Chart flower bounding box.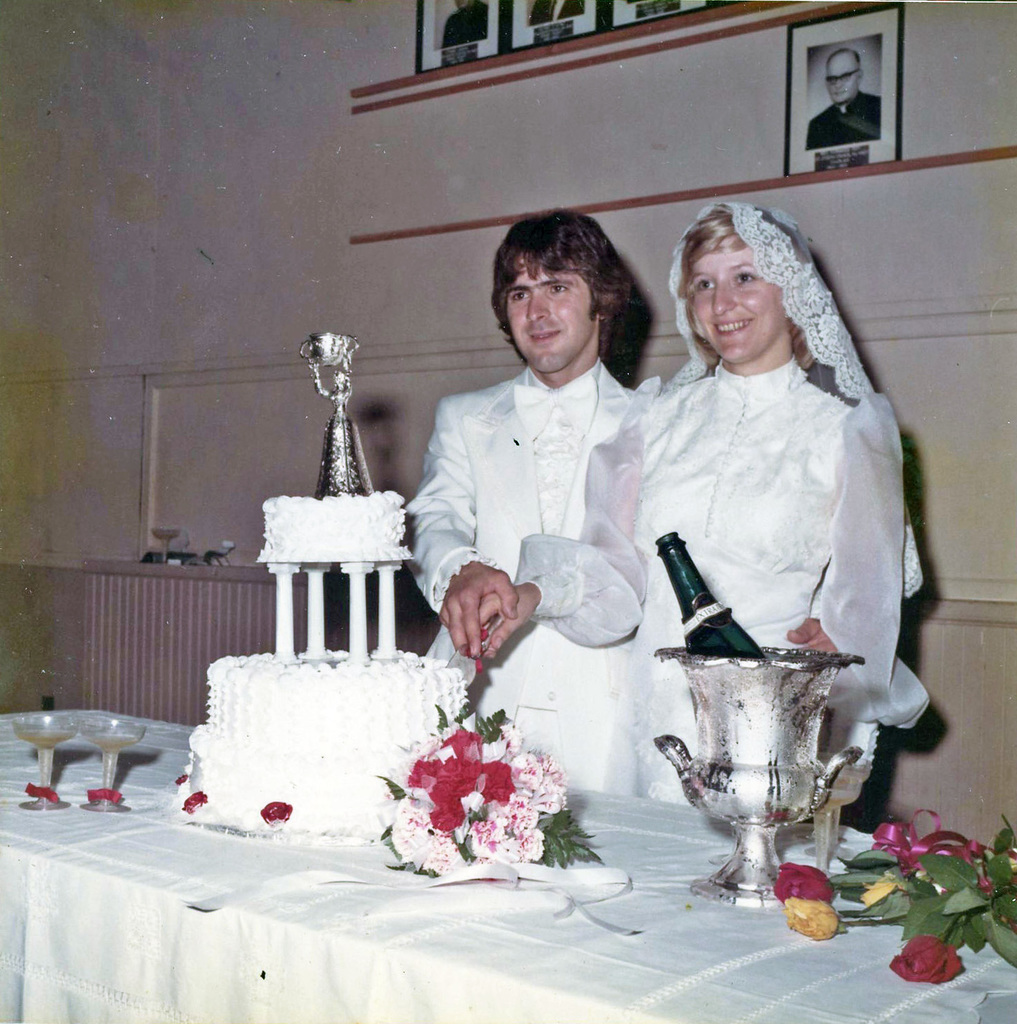
Charted: bbox=[263, 800, 288, 824].
